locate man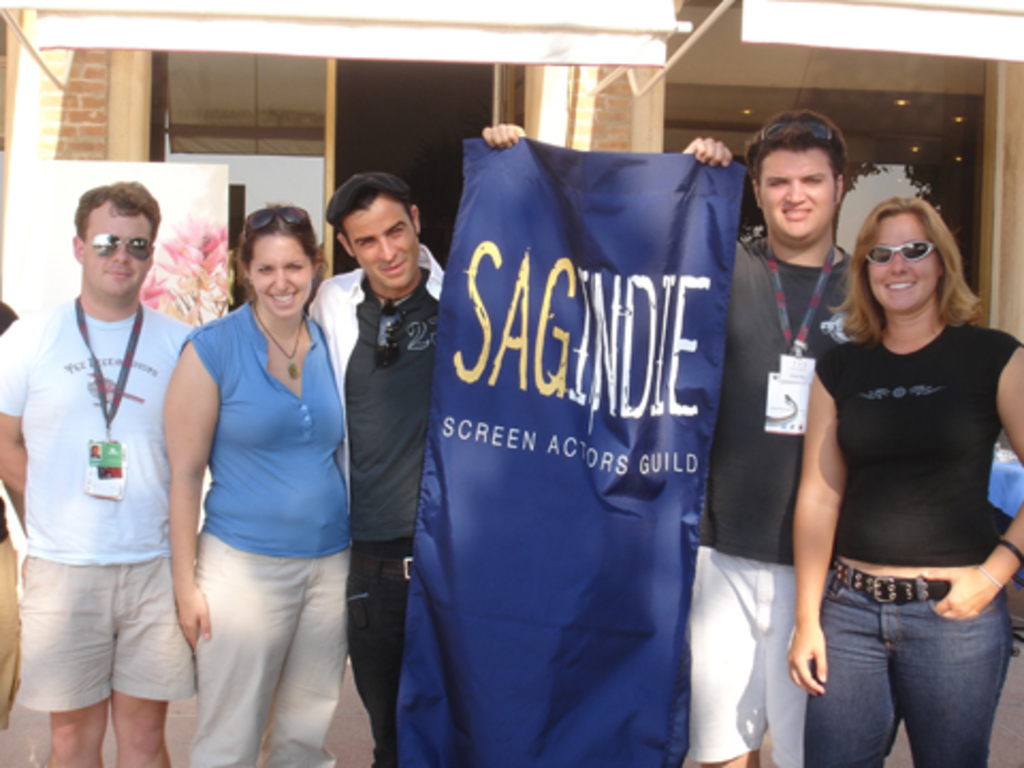
bbox=[17, 147, 213, 767]
